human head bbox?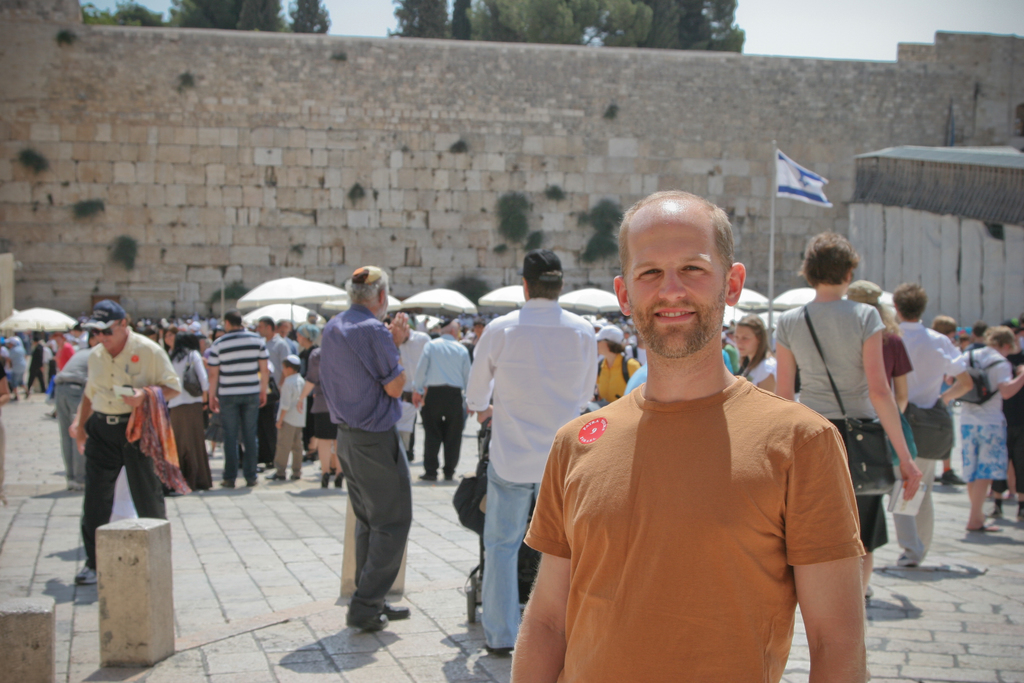
region(277, 322, 294, 336)
